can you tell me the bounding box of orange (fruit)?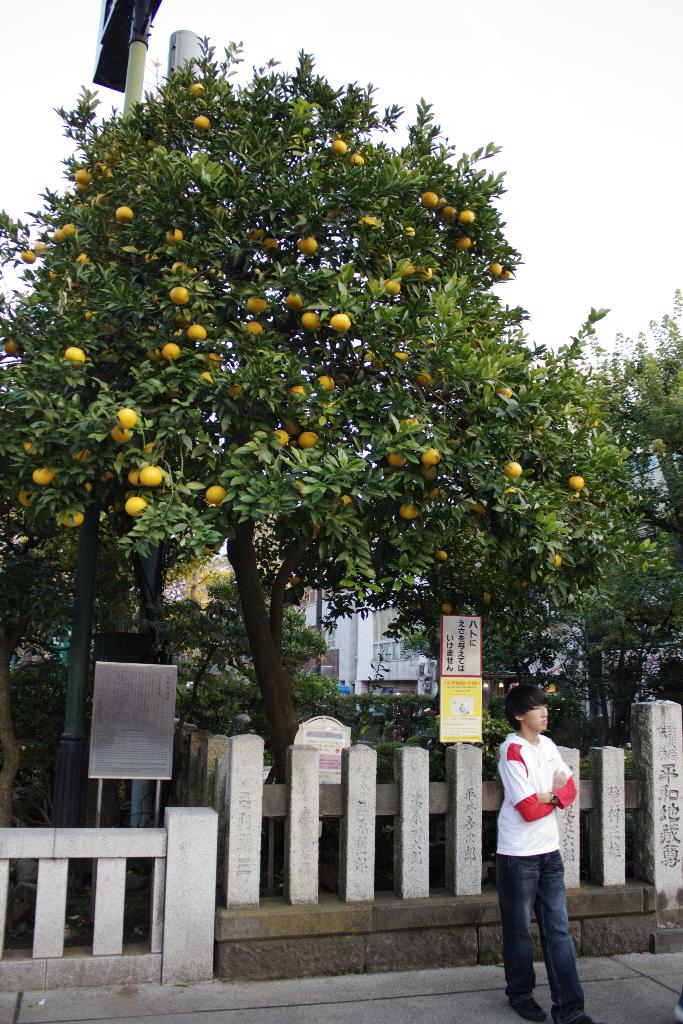
locate(500, 460, 529, 489).
